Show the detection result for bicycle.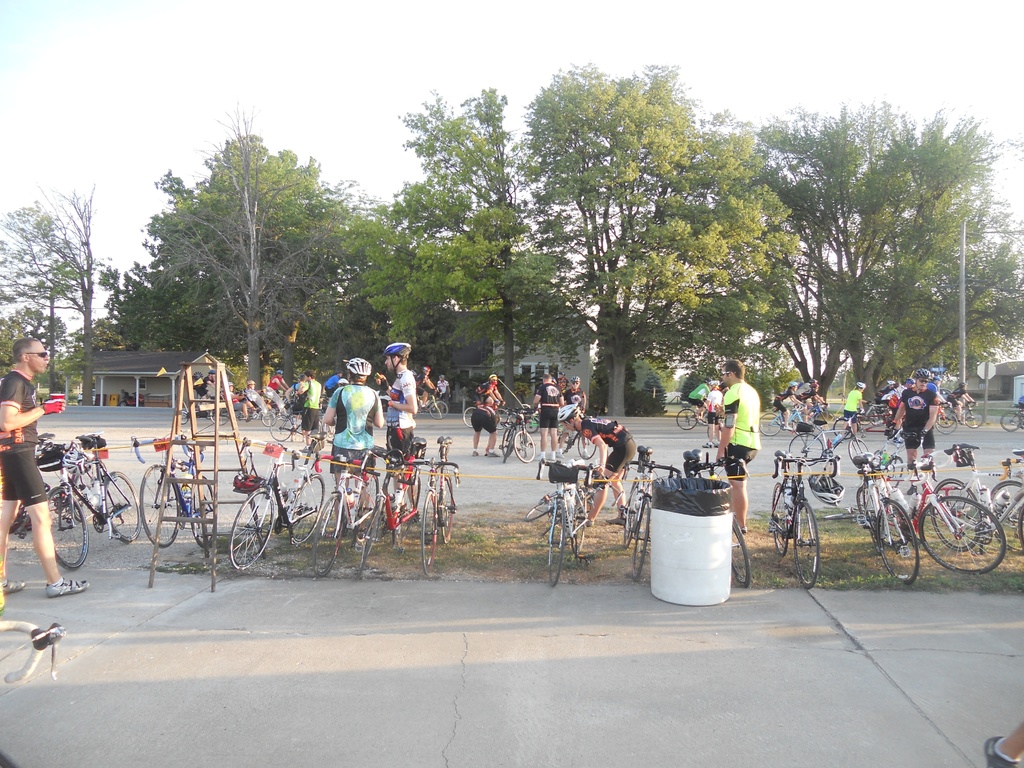
left=792, top=397, right=834, bottom=429.
